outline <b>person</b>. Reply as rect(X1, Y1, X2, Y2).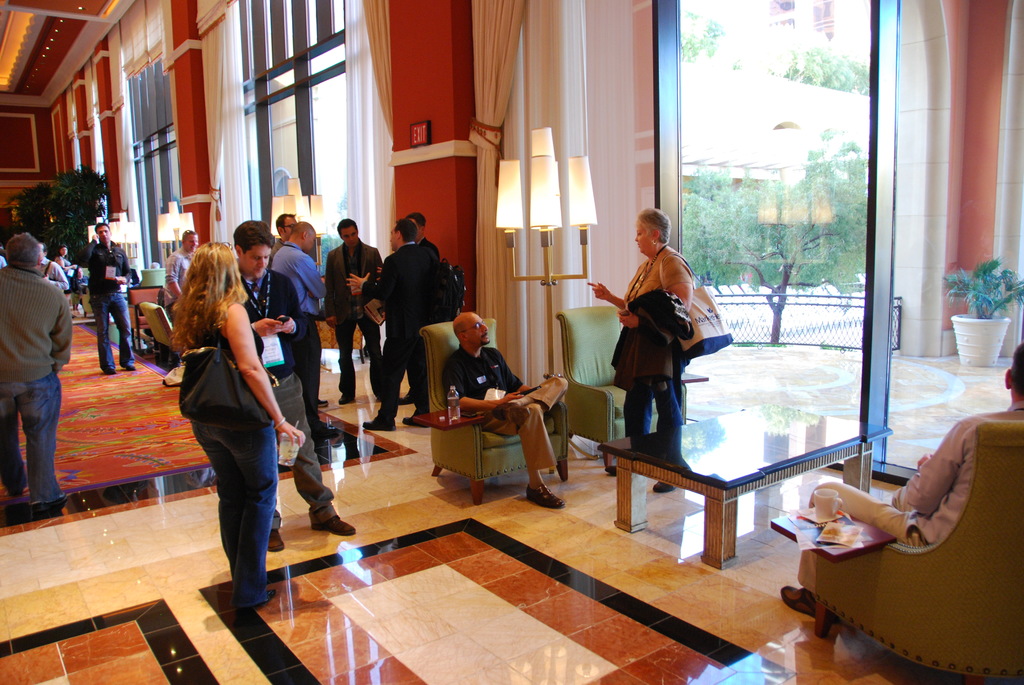
rect(781, 344, 1023, 613).
